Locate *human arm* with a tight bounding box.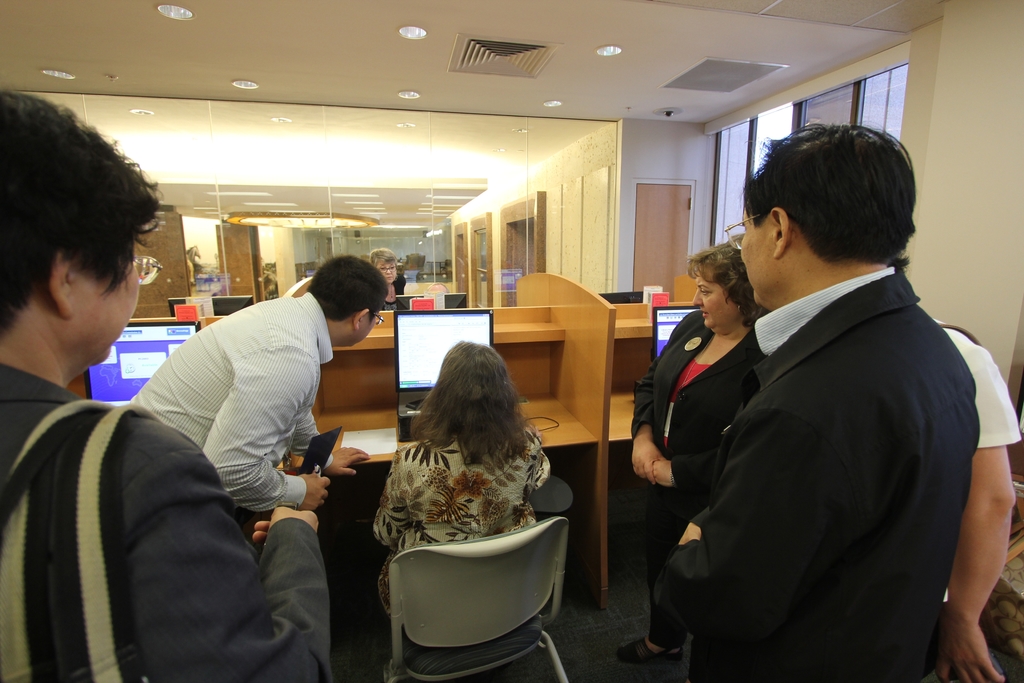
211:366:323:522.
